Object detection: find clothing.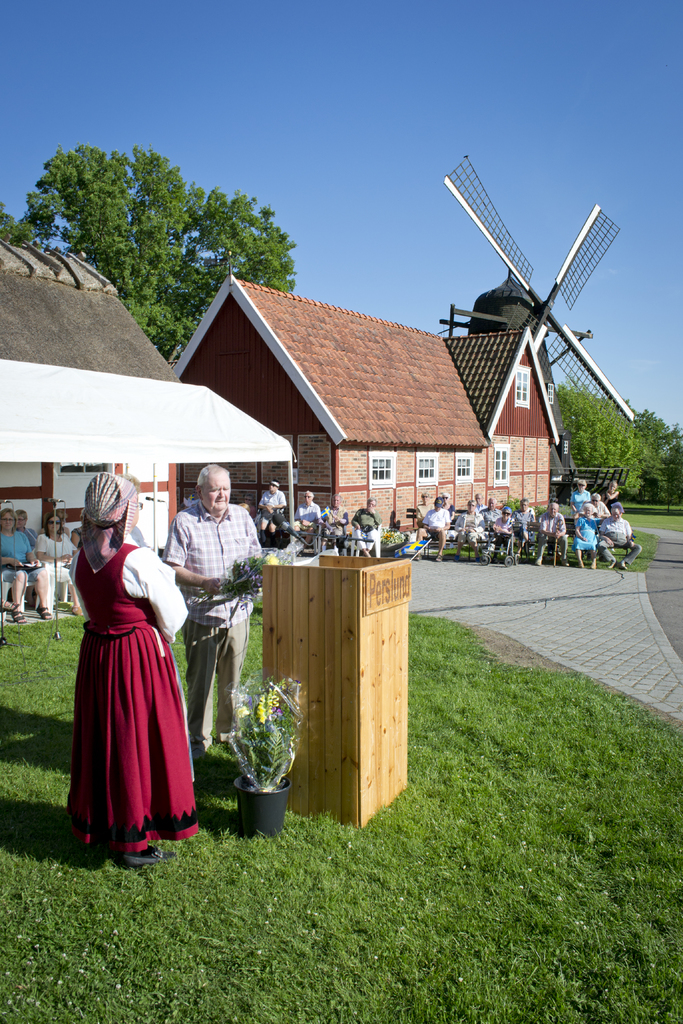
pyautogui.locateOnScreen(328, 512, 345, 540).
